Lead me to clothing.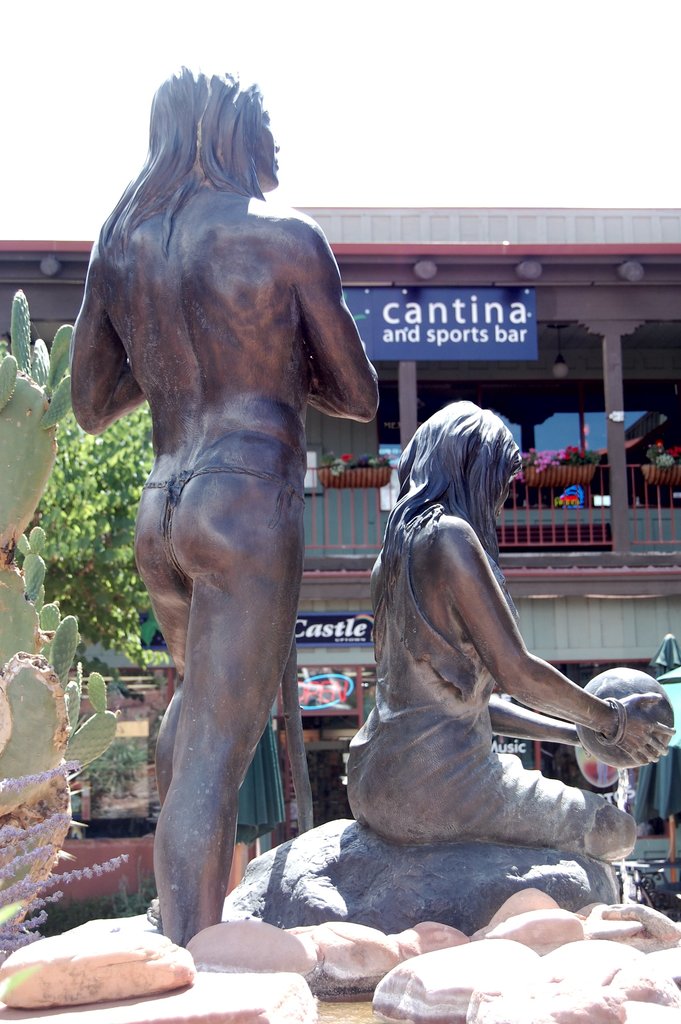
Lead to [344,502,612,852].
